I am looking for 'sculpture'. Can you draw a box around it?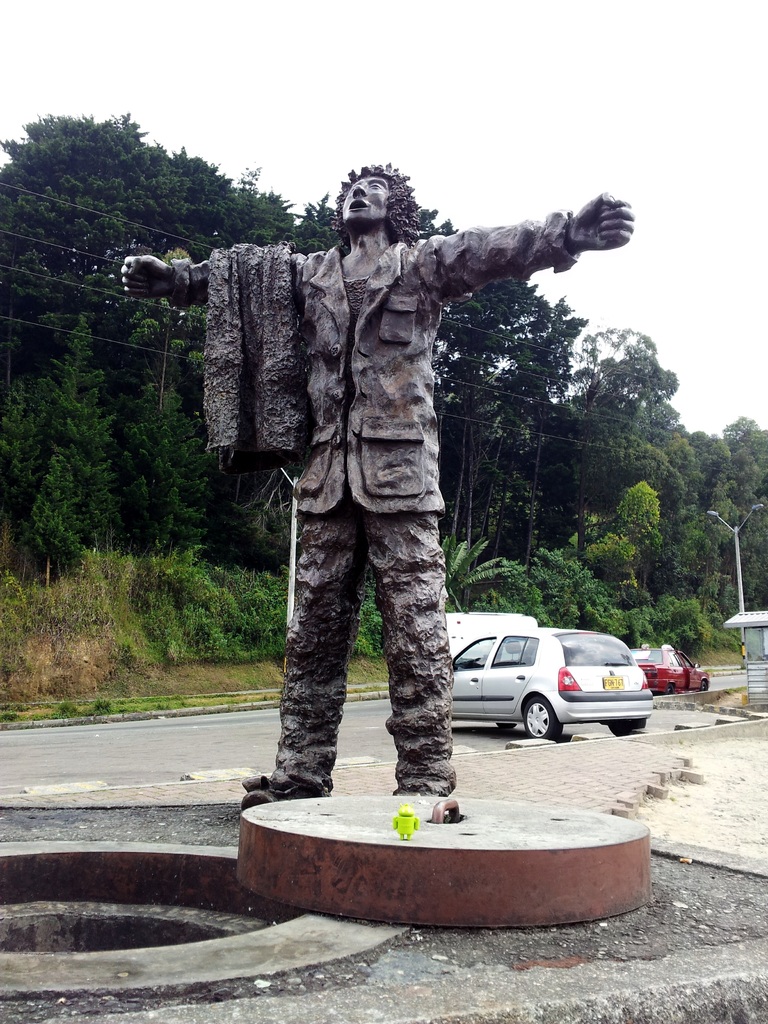
Sure, the bounding box is (111, 149, 636, 791).
